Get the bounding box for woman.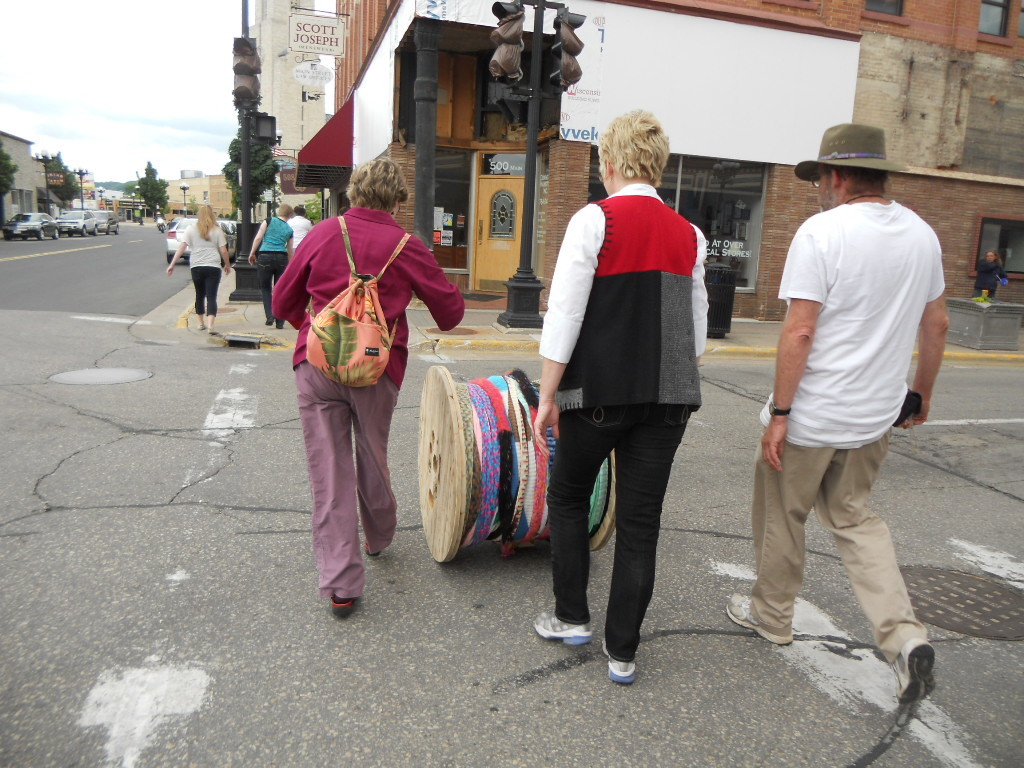
box=[279, 164, 434, 632].
